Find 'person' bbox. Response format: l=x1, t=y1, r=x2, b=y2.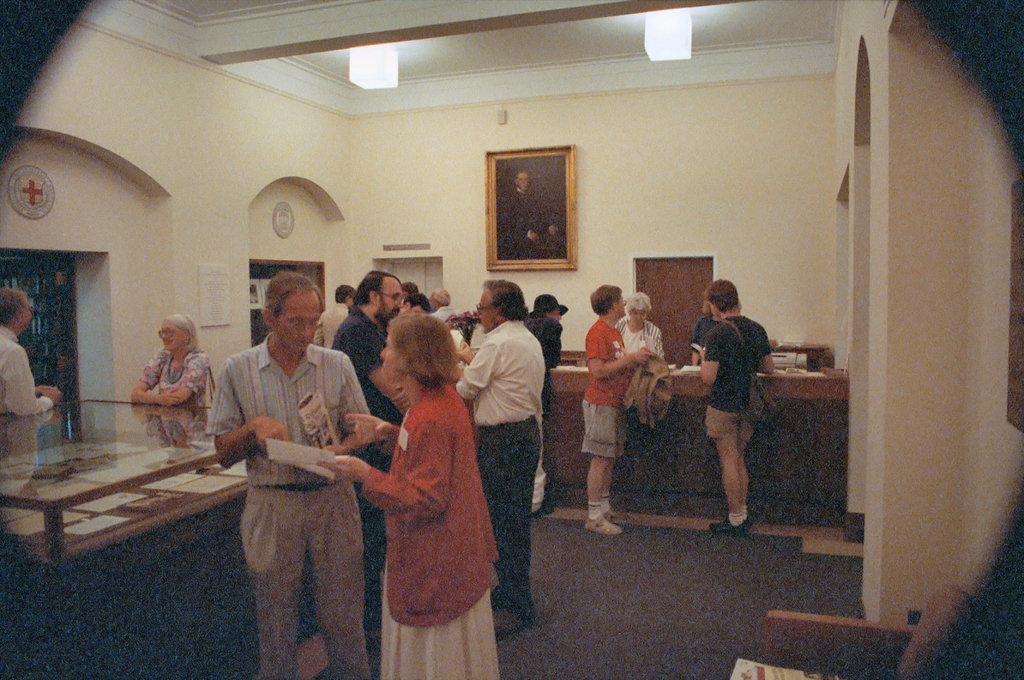
l=685, t=296, r=740, b=370.
